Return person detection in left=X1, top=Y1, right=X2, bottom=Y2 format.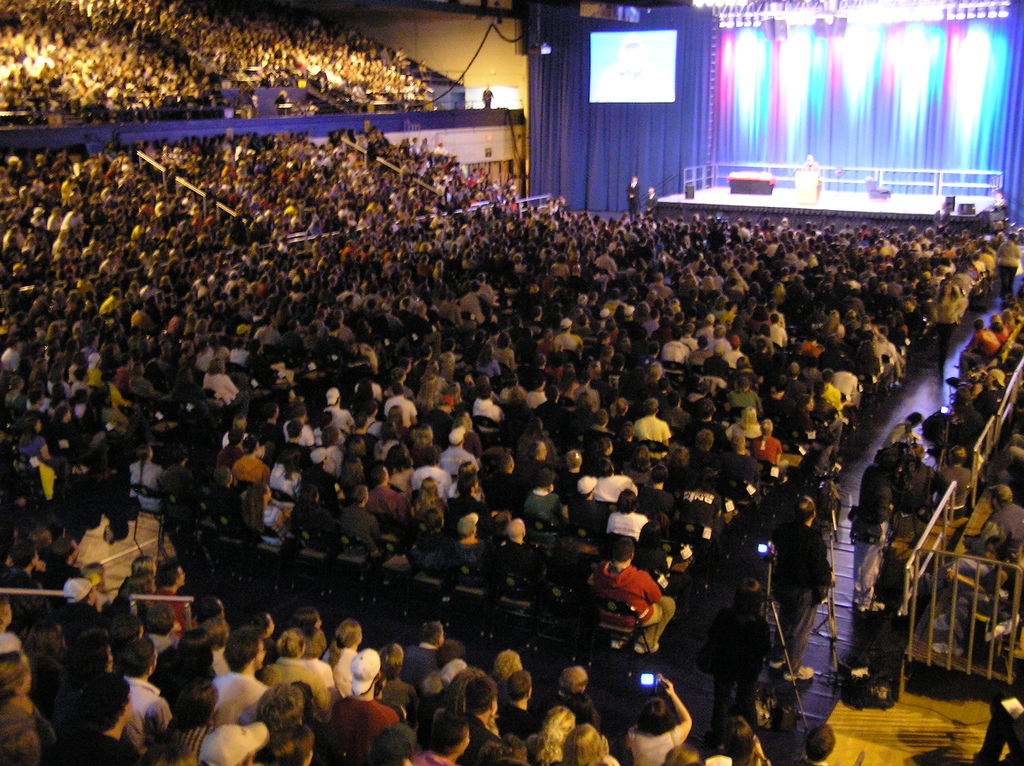
left=175, top=369, right=221, bottom=413.
